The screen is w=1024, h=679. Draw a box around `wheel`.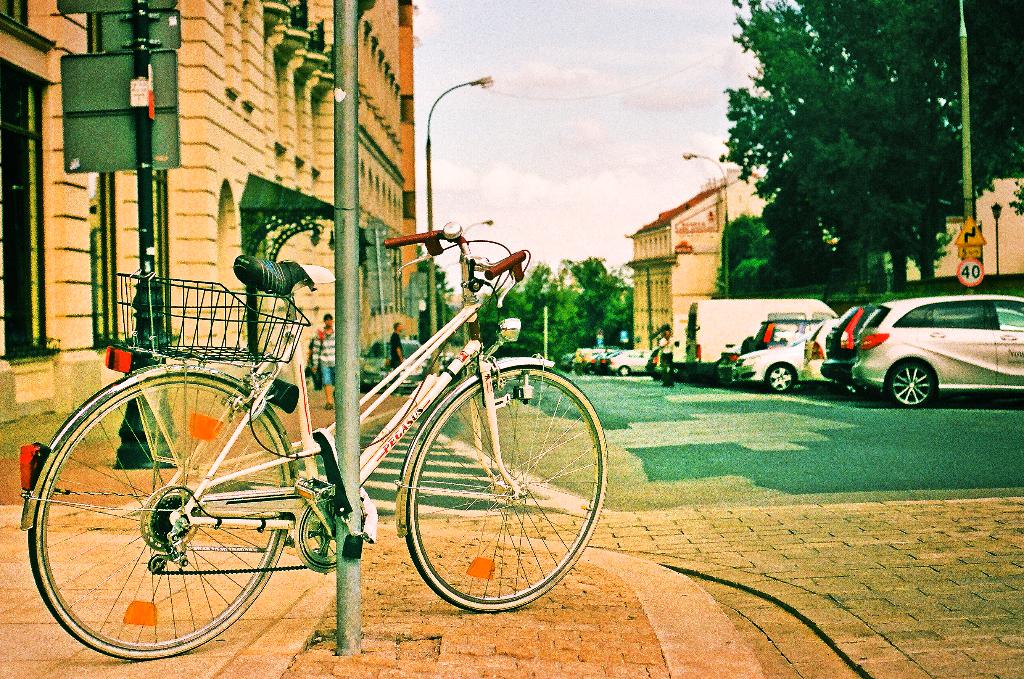
619/367/629/378.
